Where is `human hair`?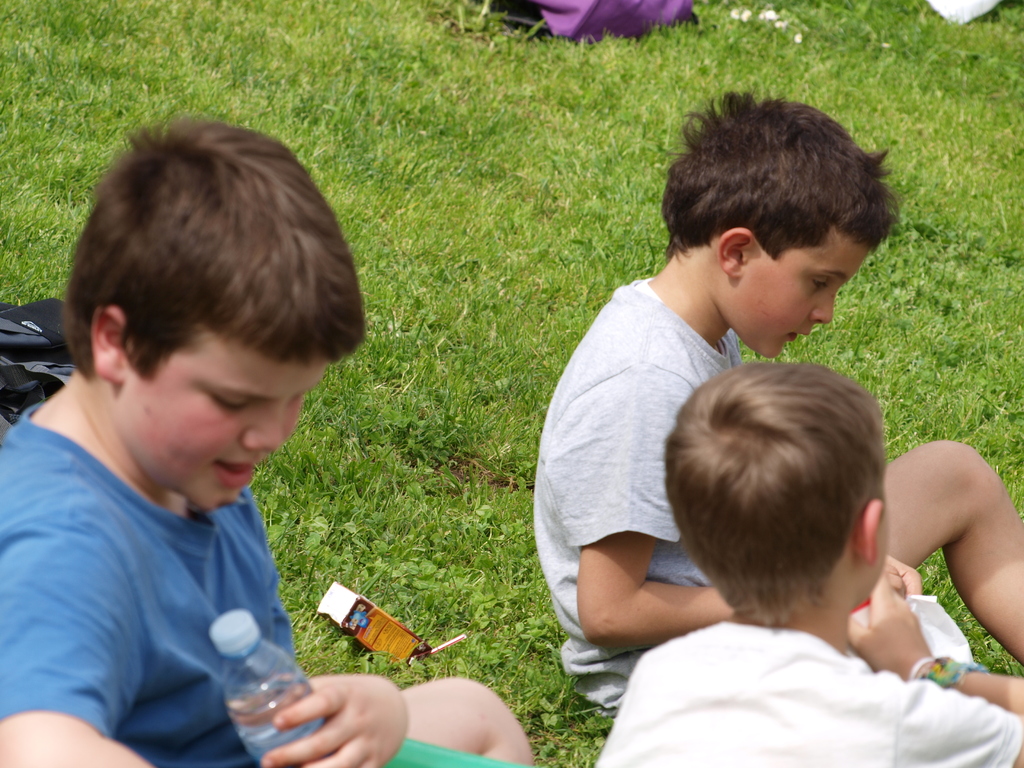
bbox(60, 120, 372, 393).
